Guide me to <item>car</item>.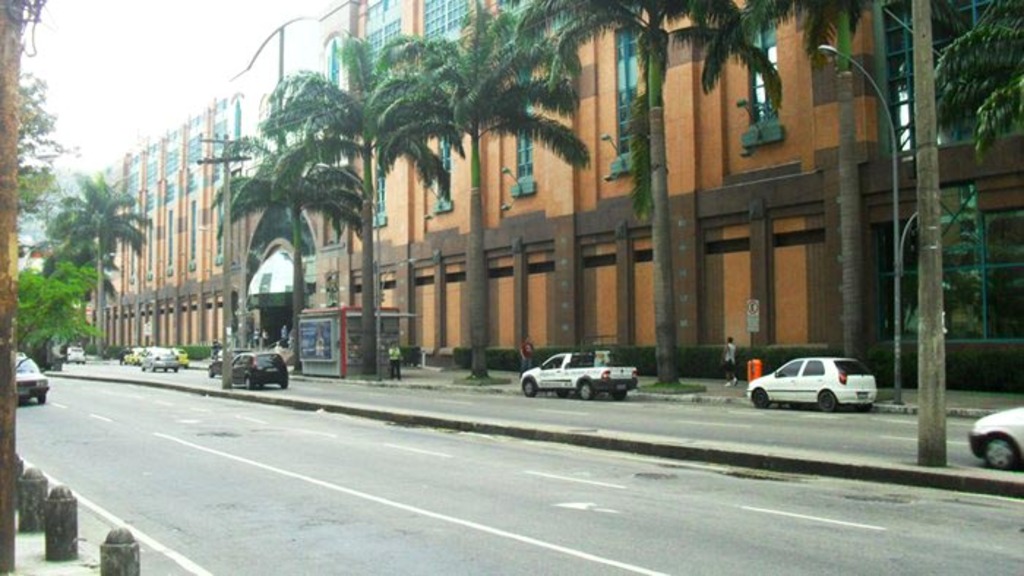
Guidance: 745:358:876:412.
